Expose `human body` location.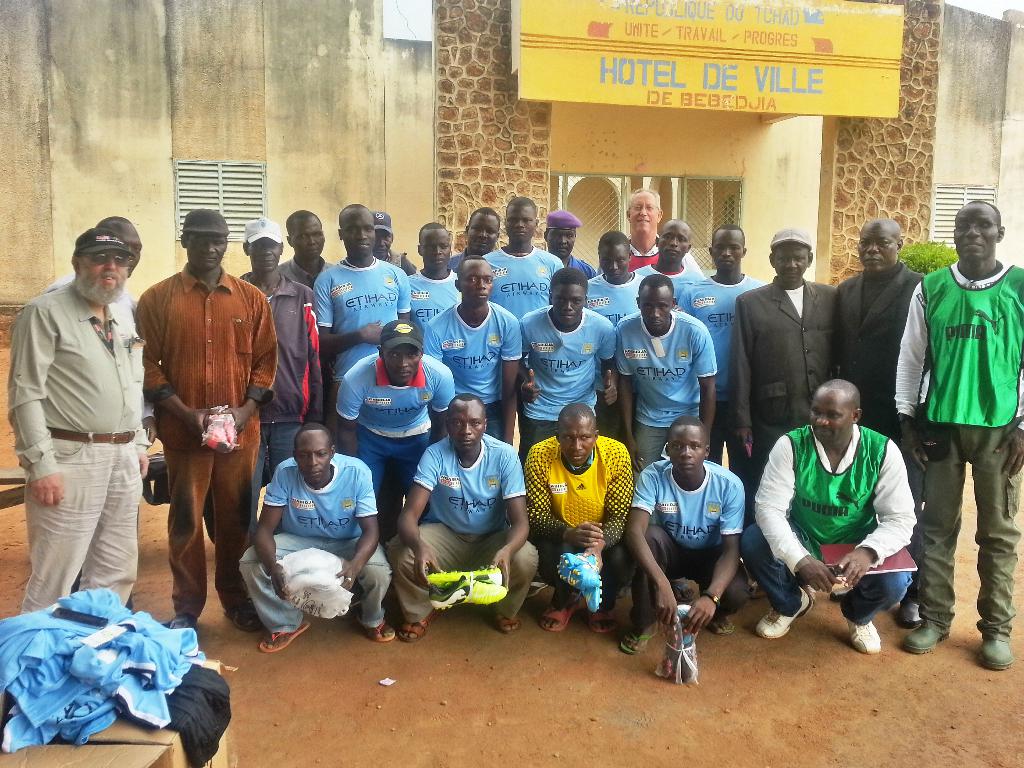
Exposed at pyautogui.locateOnScreen(737, 224, 843, 484).
